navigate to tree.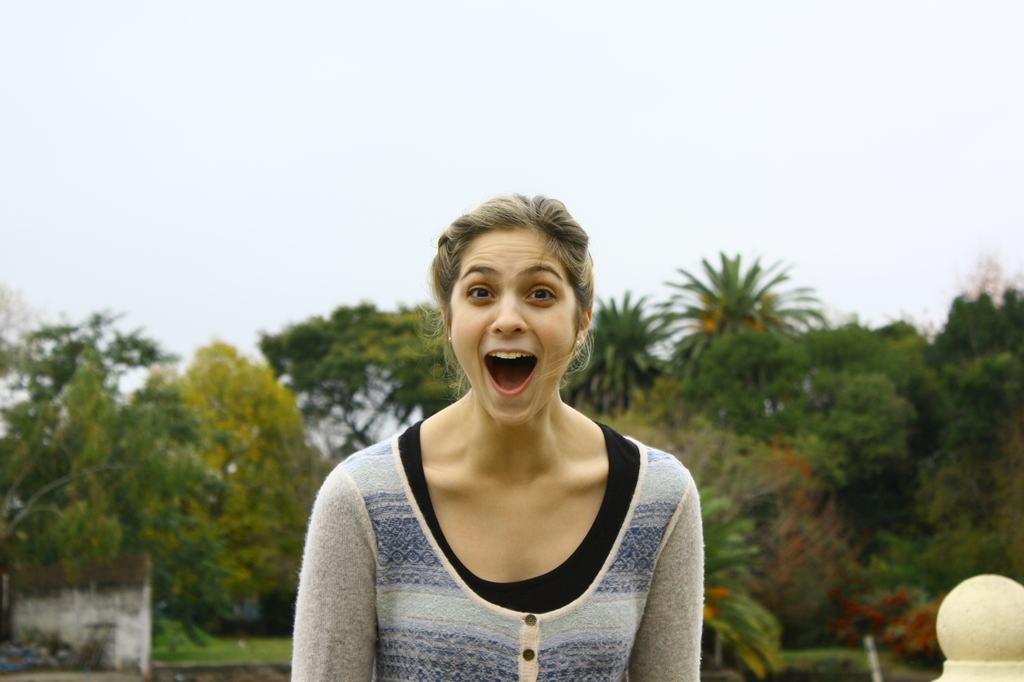
Navigation target: bbox=(159, 337, 345, 635).
